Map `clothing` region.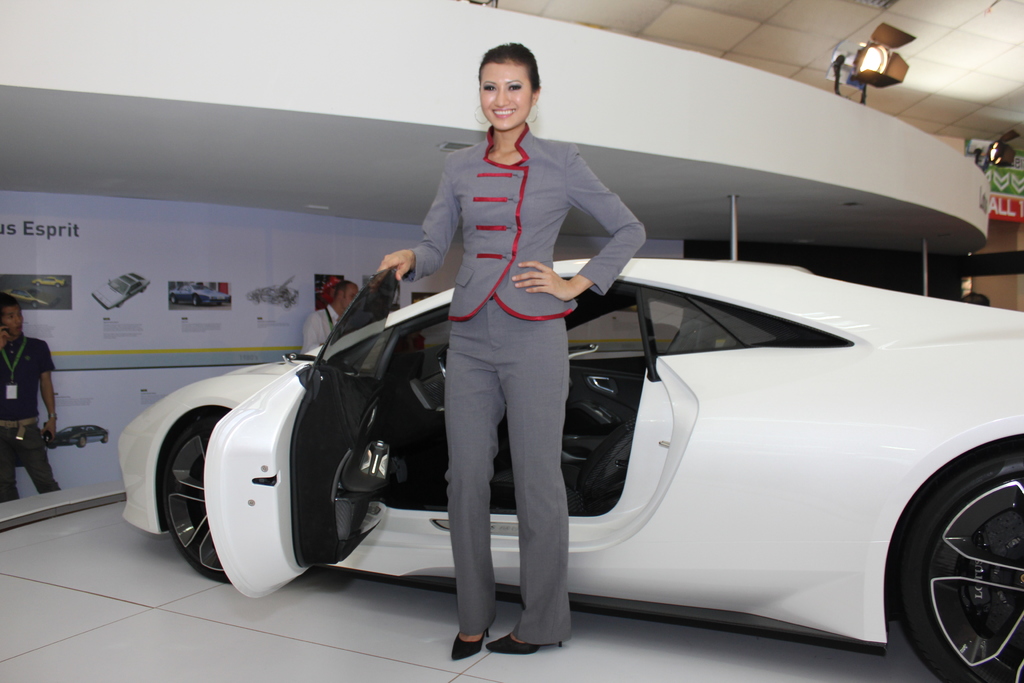
Mapped to locate(382, 82, 625, 543).
